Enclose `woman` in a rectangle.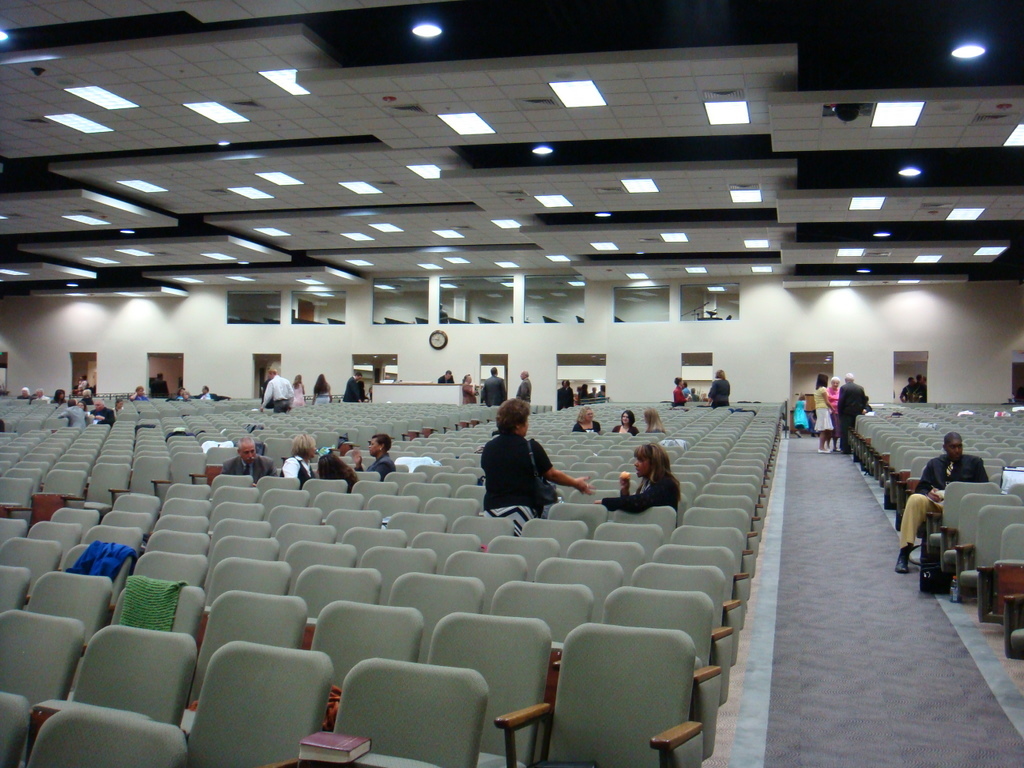
rect(458, 392, 560, 534).
